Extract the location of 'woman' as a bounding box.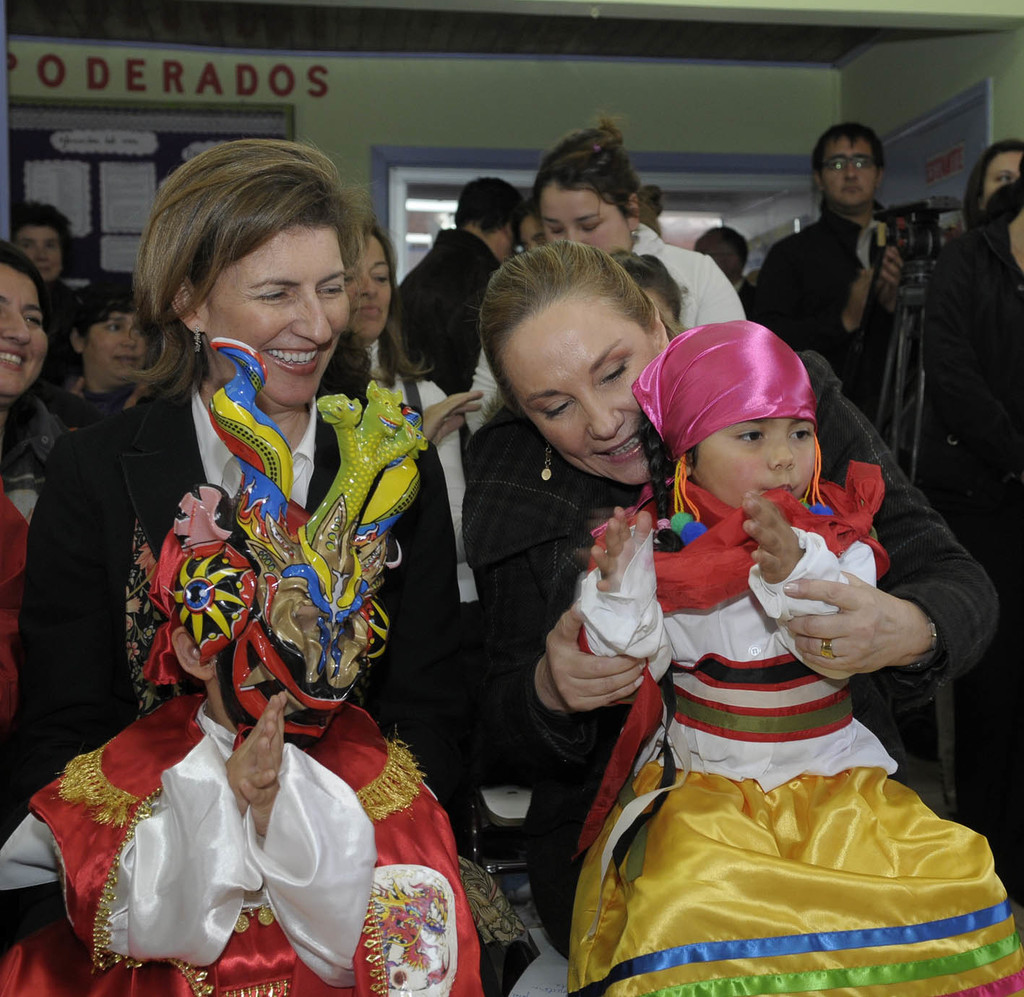
(left=467, top=120, right=745, bottom=406).
